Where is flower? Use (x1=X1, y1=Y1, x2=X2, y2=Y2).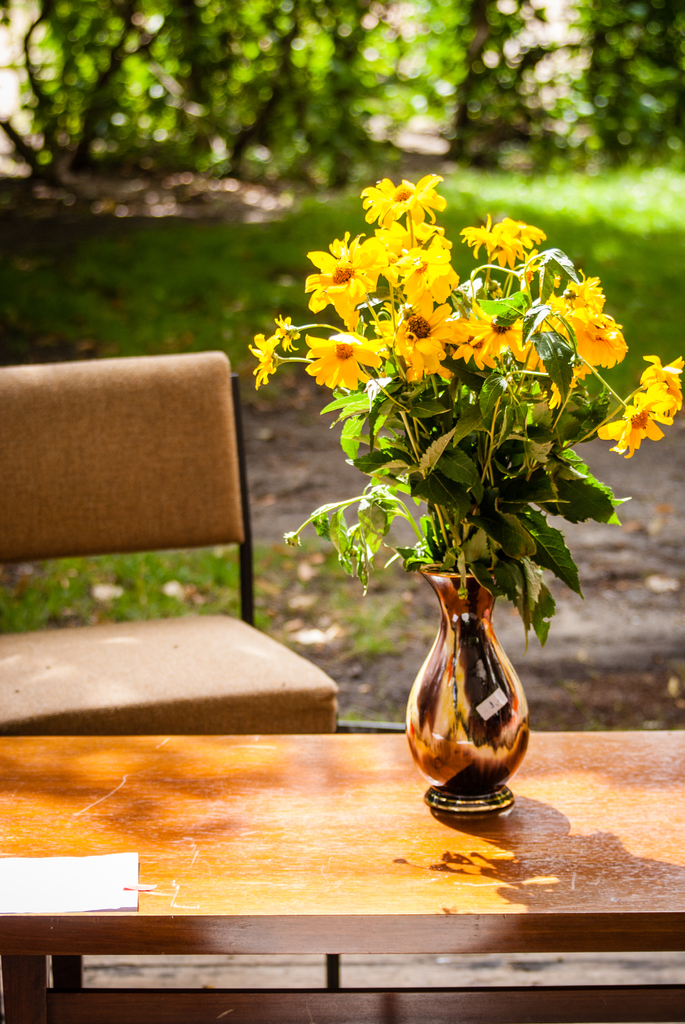
(x1=306, y1=335, x2=384, y2=386).
